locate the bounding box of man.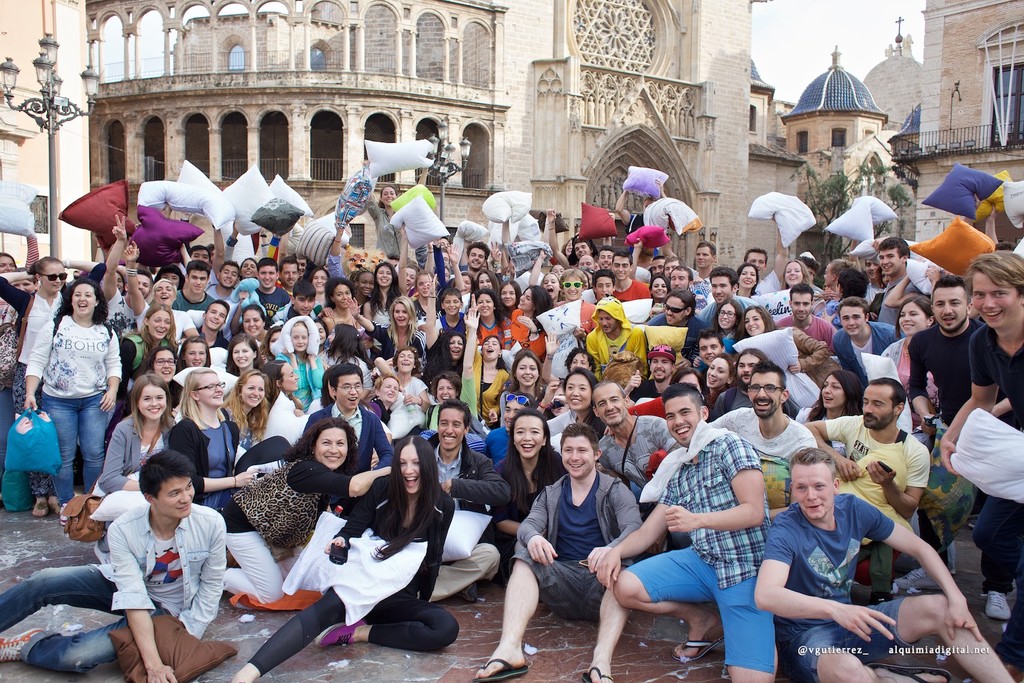
Bounding box: detection(242, 255, 291, 325).
